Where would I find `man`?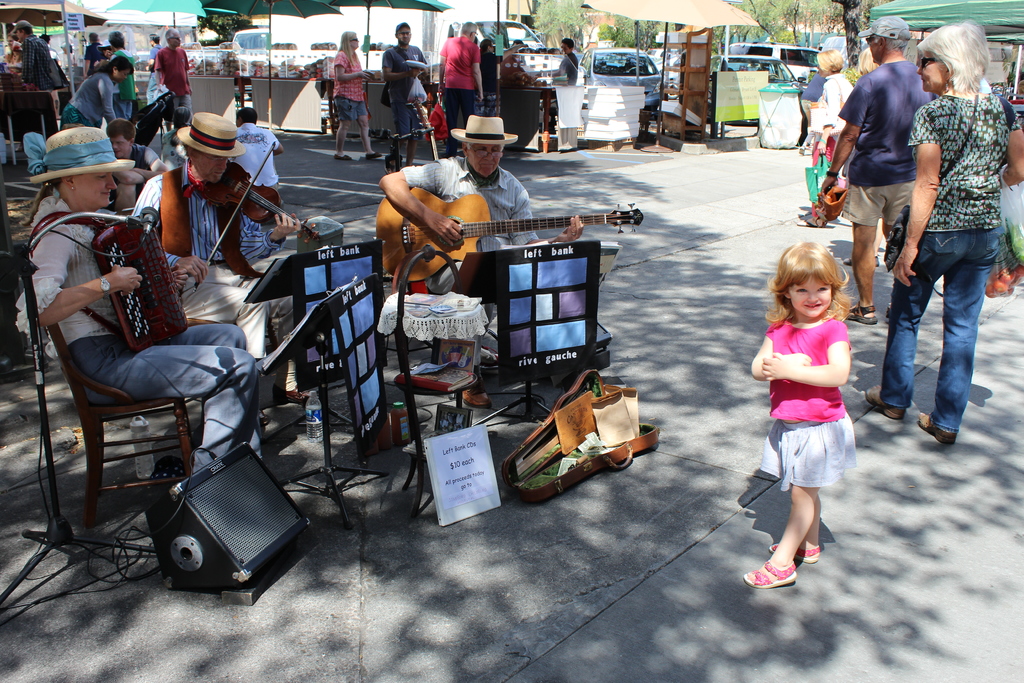
At 365,13,442,181.
